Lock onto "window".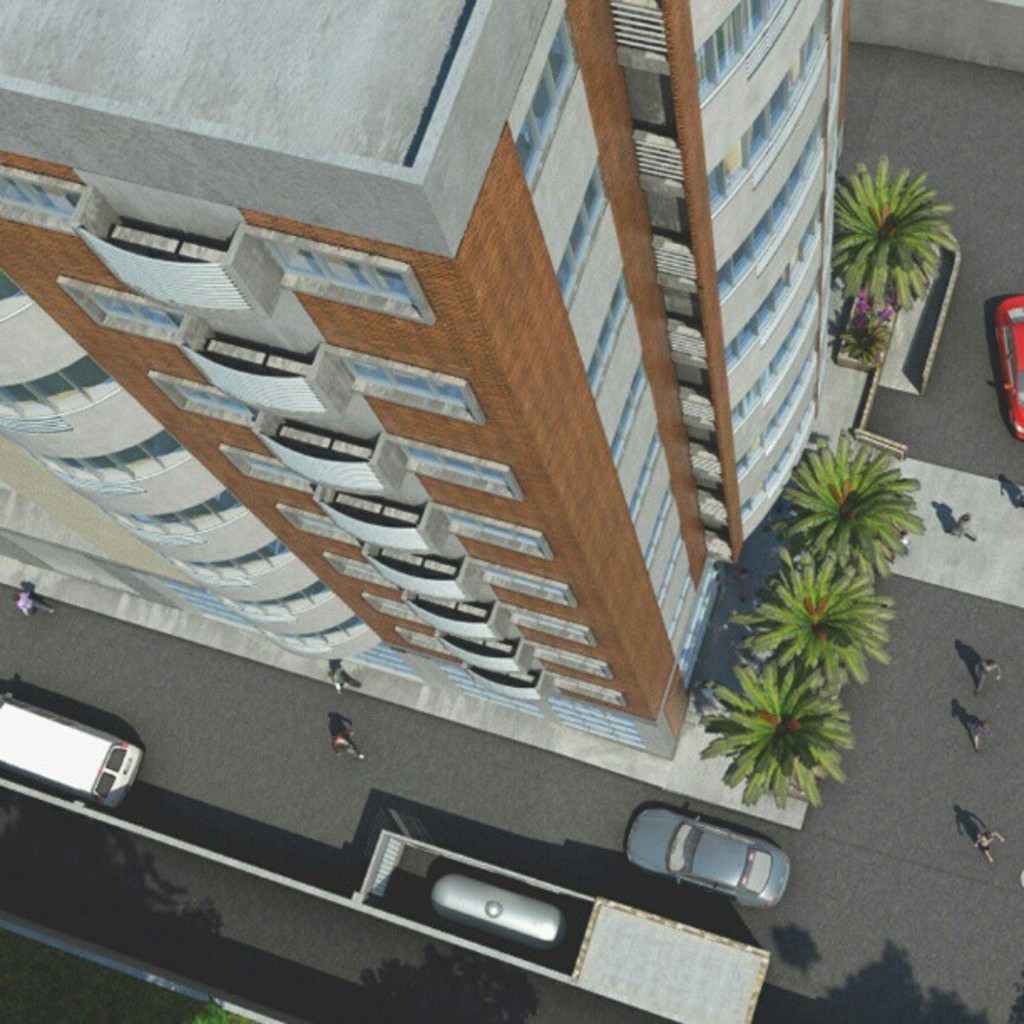
Locked: pyautogui.locateOnScreen(276, 509, 351, 540).
